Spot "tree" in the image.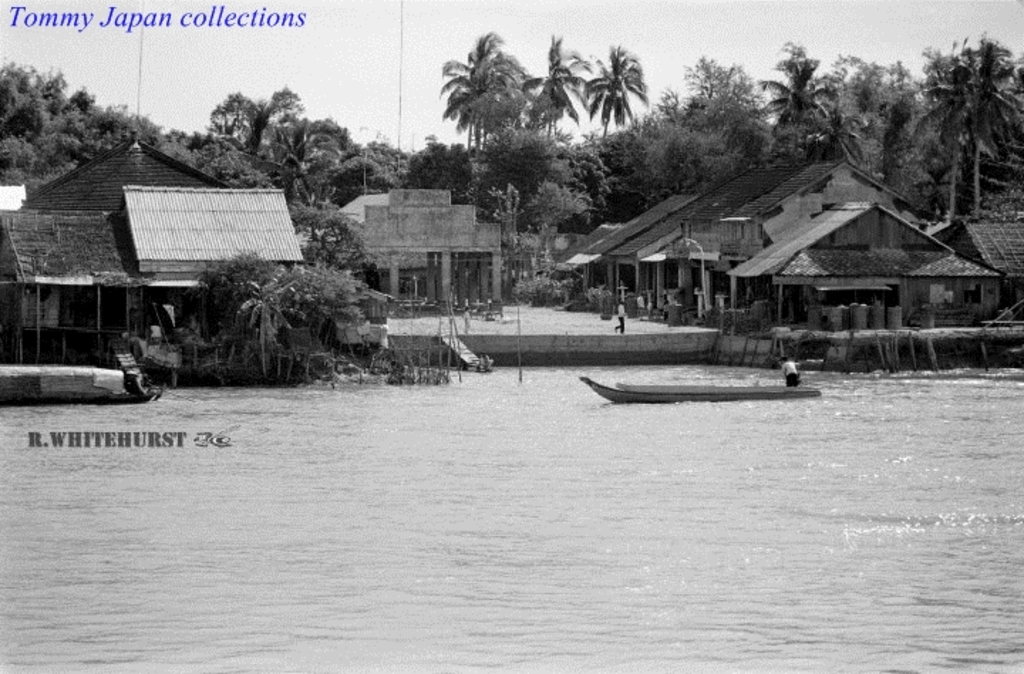
"tree" found at 521/24/579/156.
